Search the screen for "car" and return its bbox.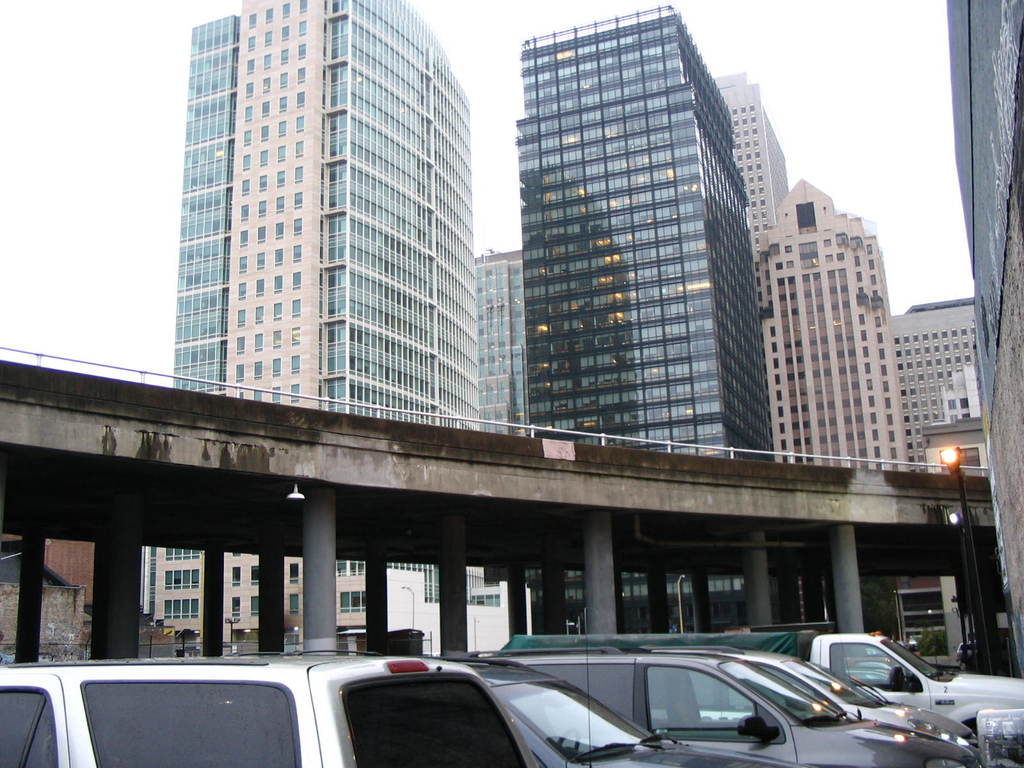
Found: [0,657,559,767].
